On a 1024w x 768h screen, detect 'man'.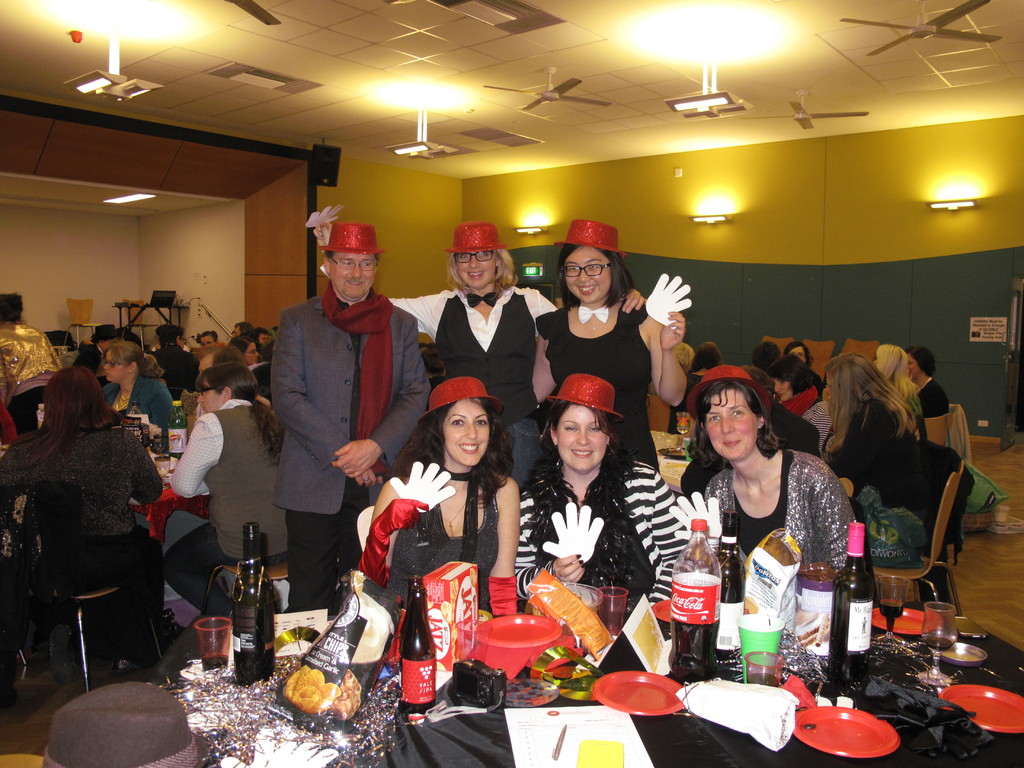
BBox(191, 344, 243, 423).
